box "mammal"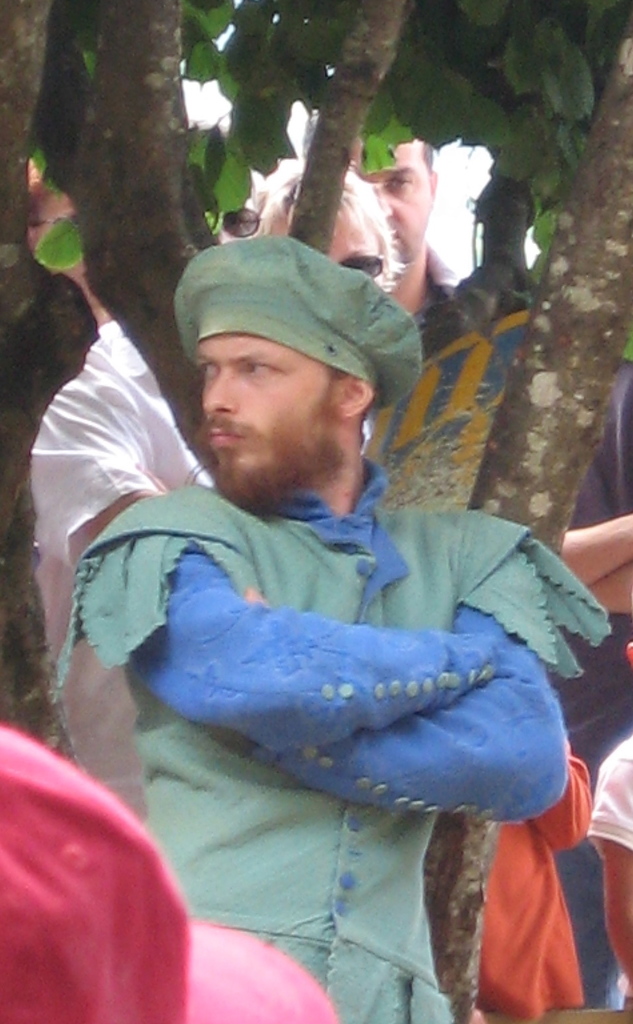
581,640,632,1013
